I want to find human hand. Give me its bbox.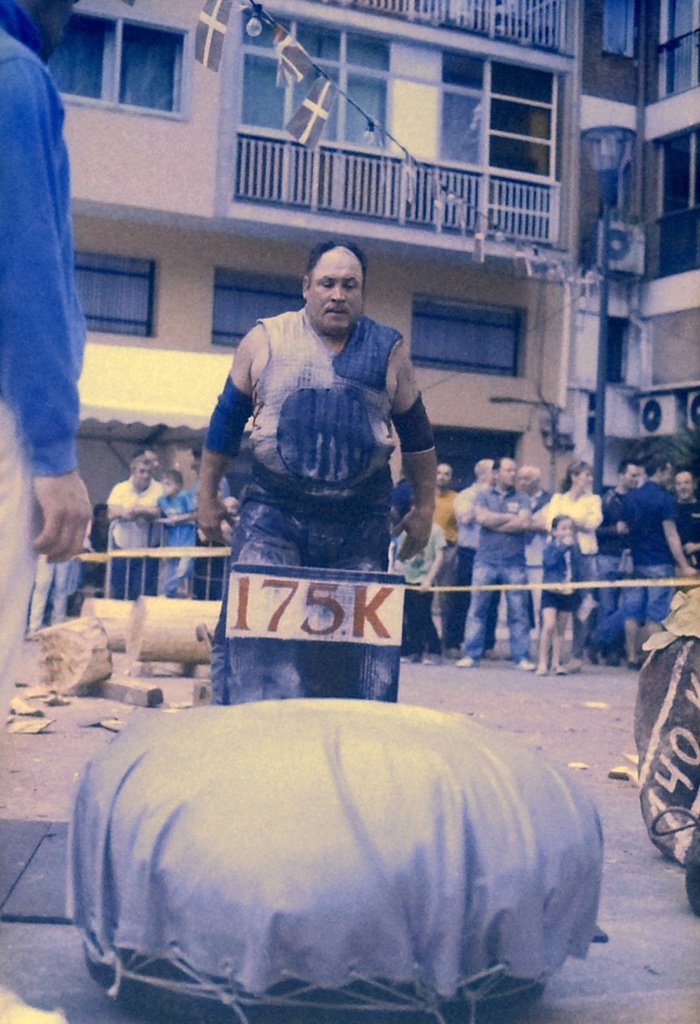
detection(9, 459, 86, 562).
